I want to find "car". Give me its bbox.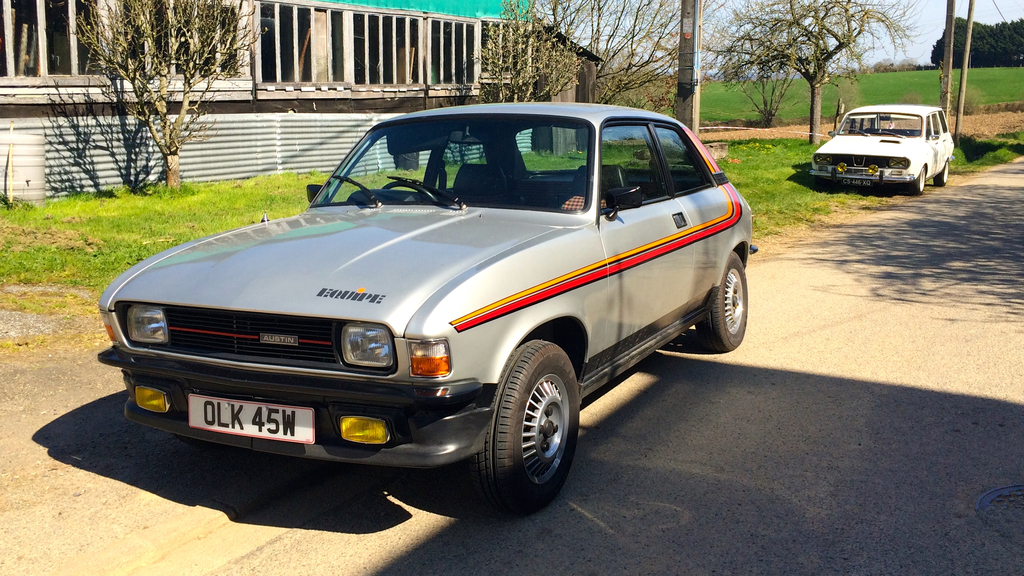
<bbox>812, 106, 955, 197</bbox>.
